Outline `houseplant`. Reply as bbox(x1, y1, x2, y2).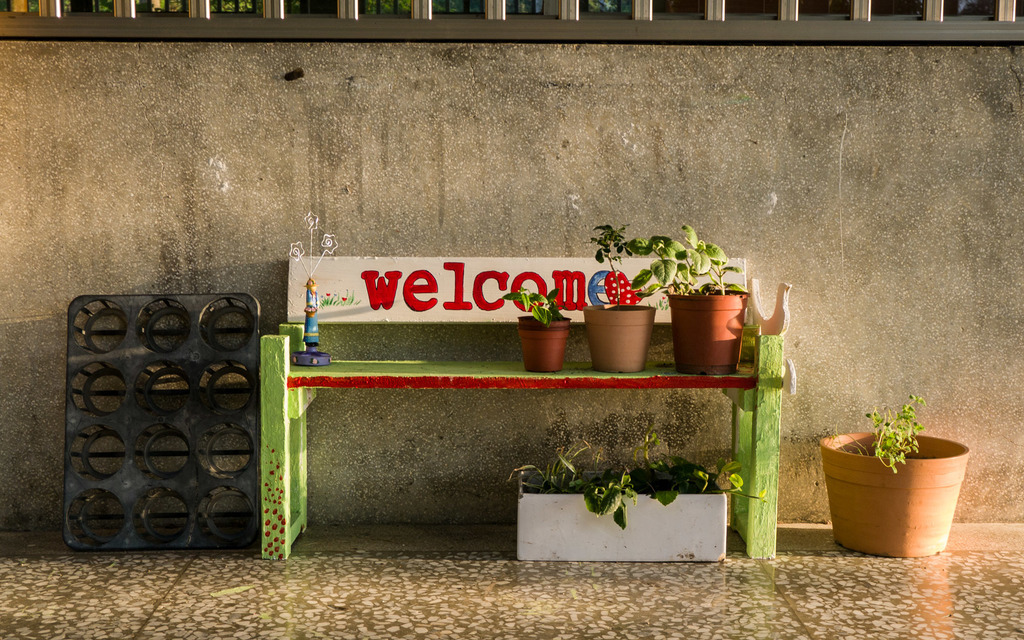
bbox(502, 428, 763, 564).
